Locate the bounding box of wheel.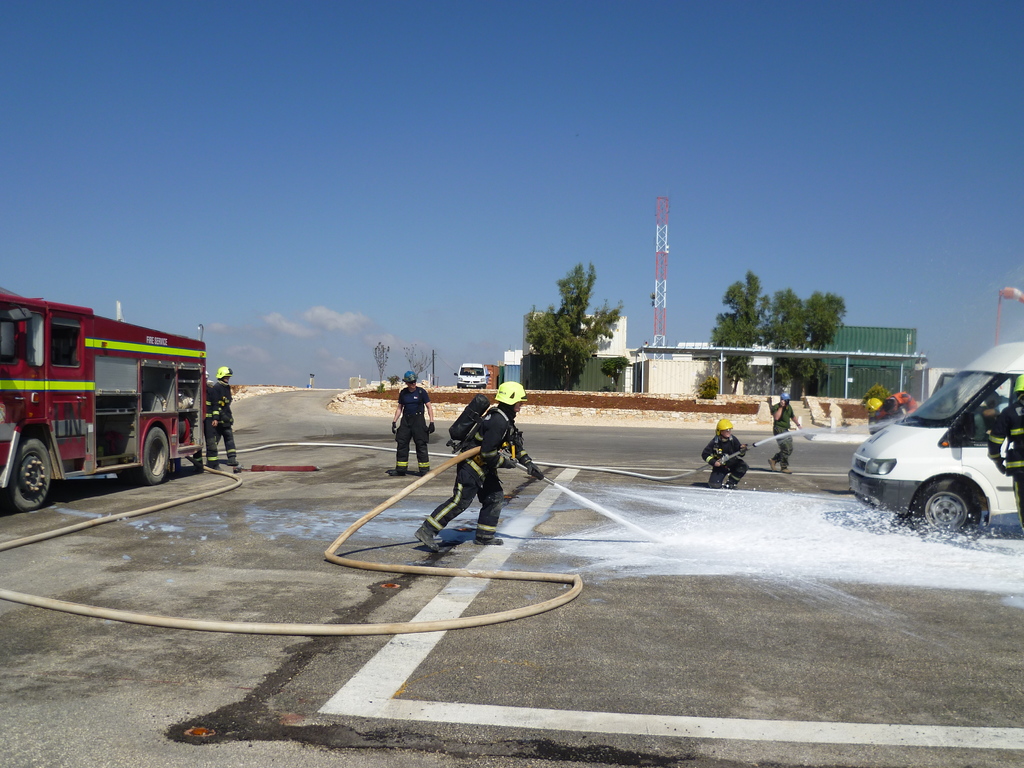
Bounding box: pyautogui.locateOnScreen(7, 428, 58, 512).
